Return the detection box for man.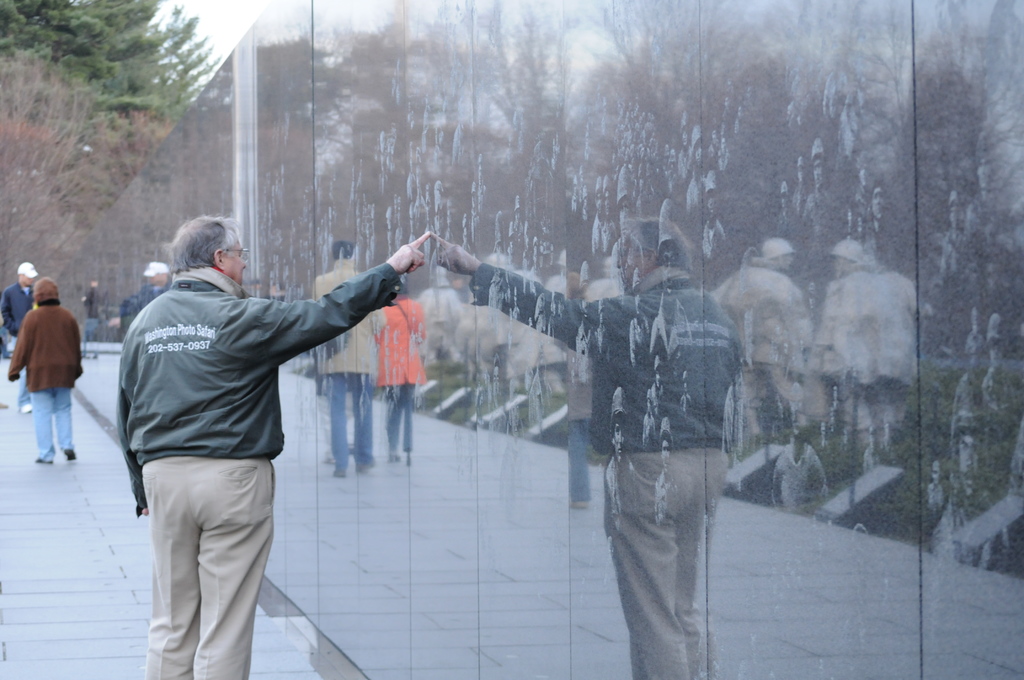
102, 195, 410, 661.
